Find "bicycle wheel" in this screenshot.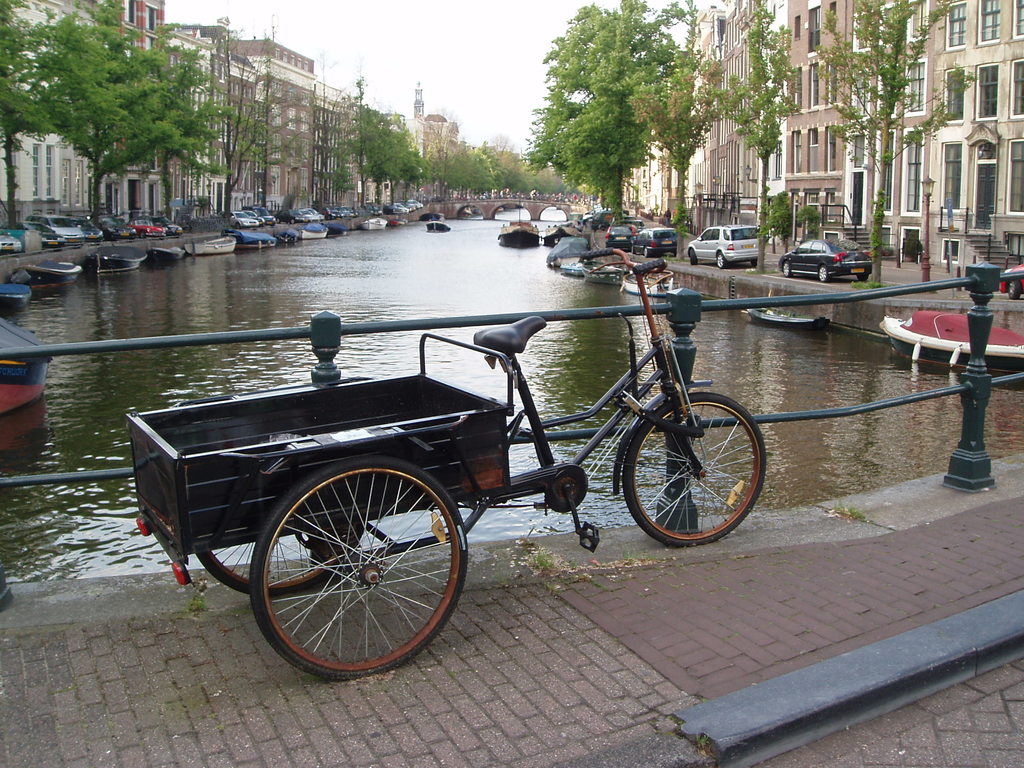
The bounding box for "bicycle wheel" is [left=616, top=393, right=760, bottom=553].
